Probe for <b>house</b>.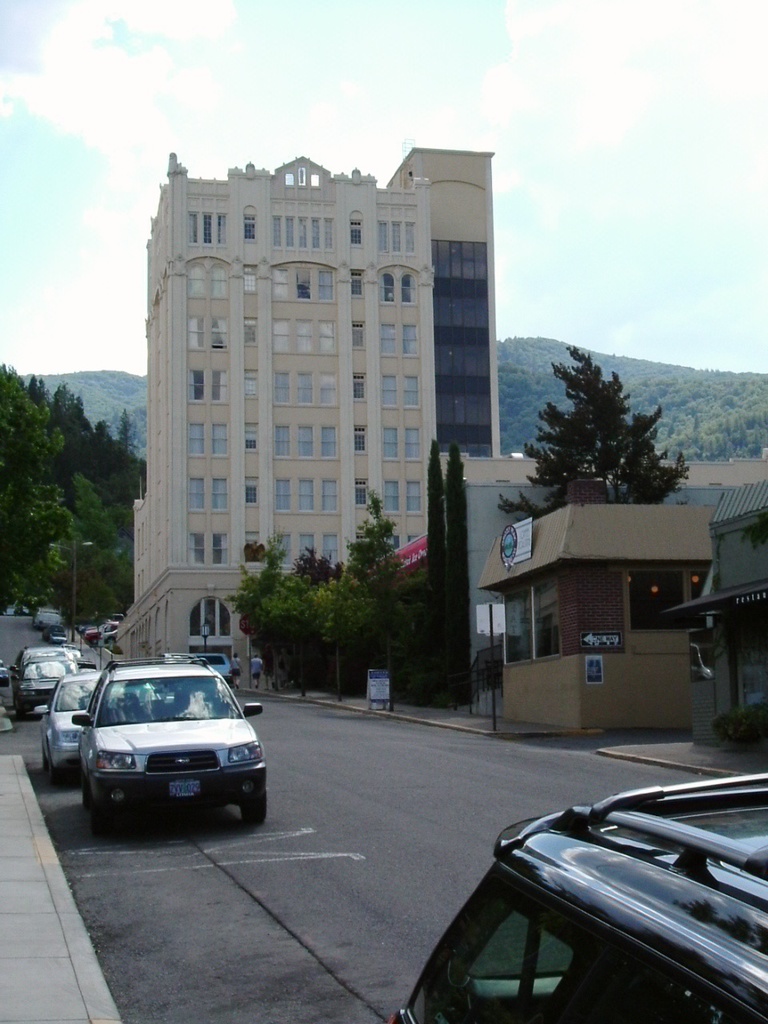
Probe result: bbox=[668, 482, 767, 755].
